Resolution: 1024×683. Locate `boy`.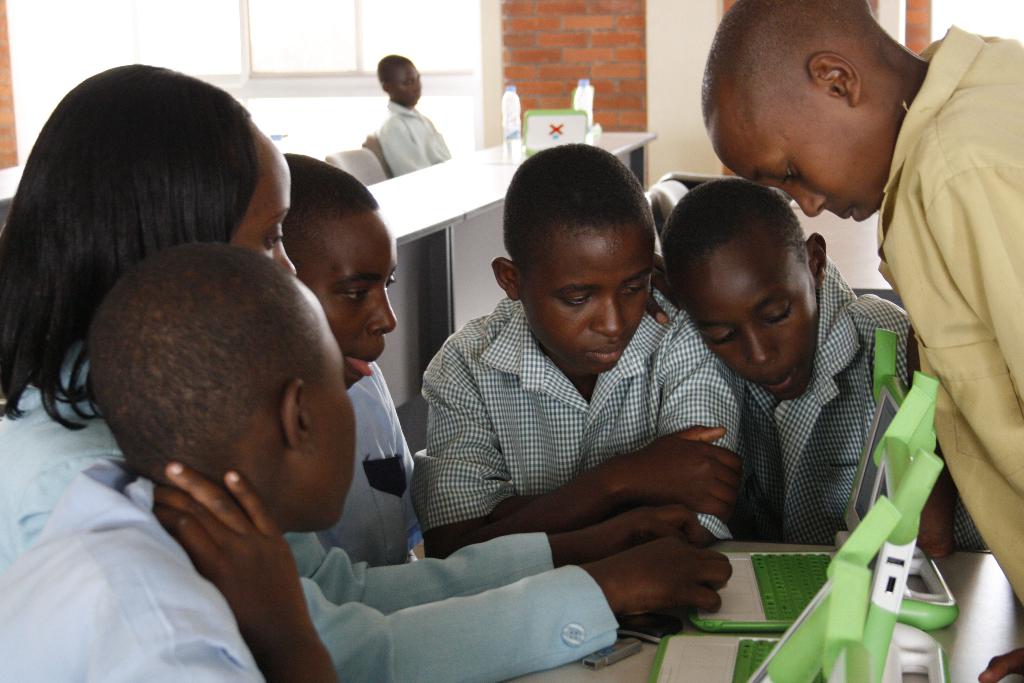
(x1=407, y1=143, x2=746, y2=547).
